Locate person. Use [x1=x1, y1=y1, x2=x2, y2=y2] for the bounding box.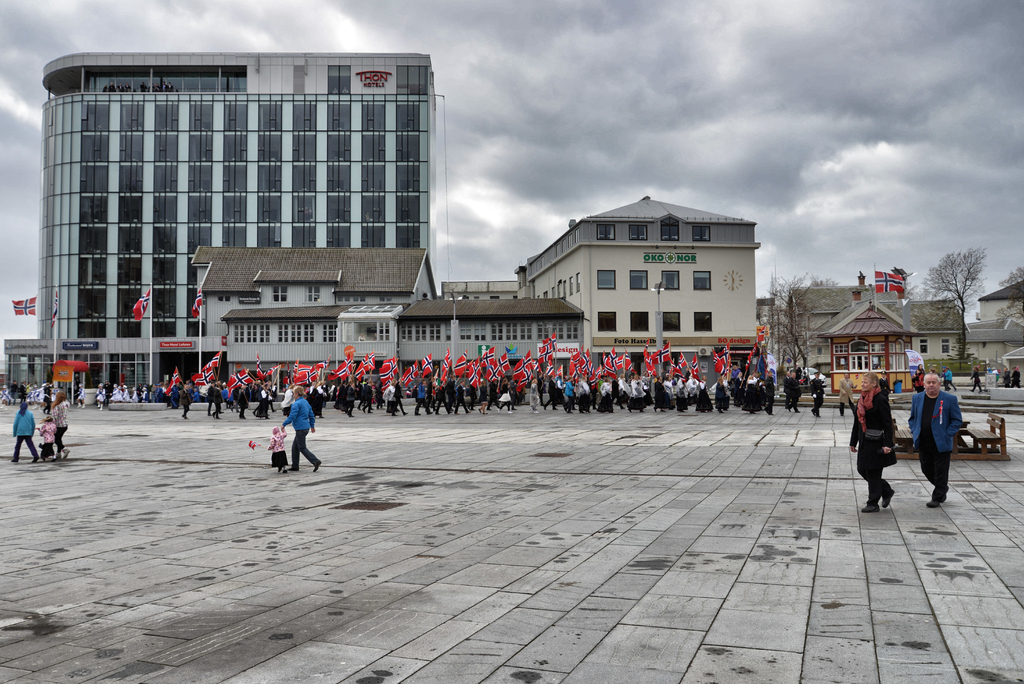
[x1=8, y1=400, x2=45, y2=462].
